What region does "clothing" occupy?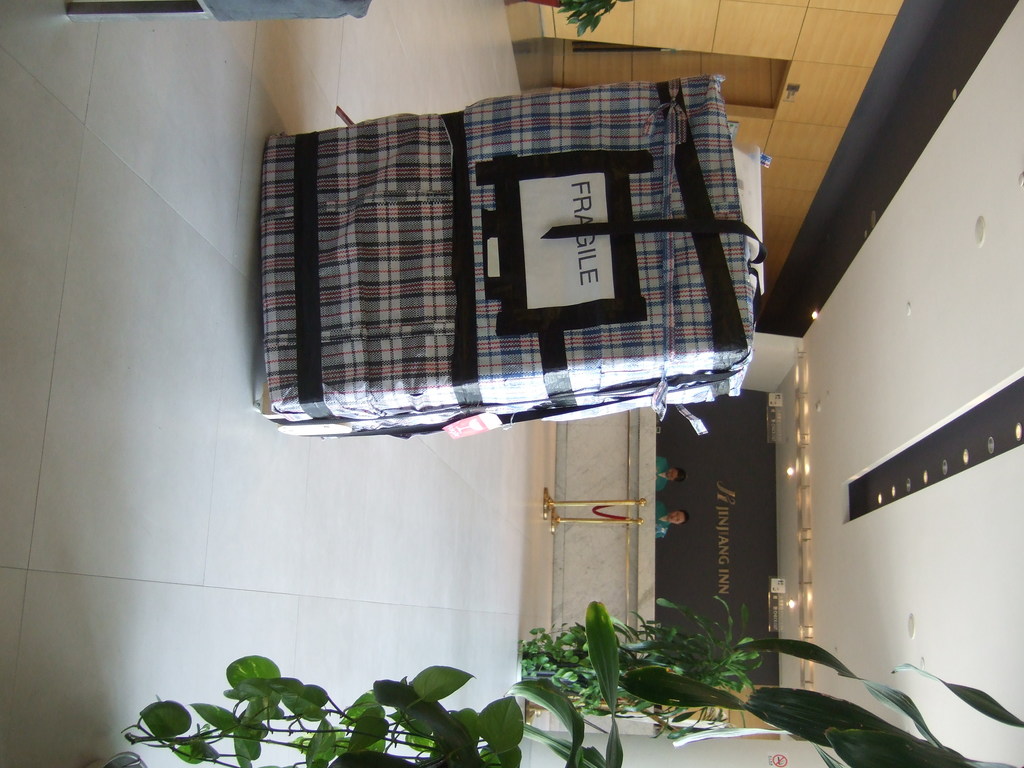
(655, 500, 671, 538).
